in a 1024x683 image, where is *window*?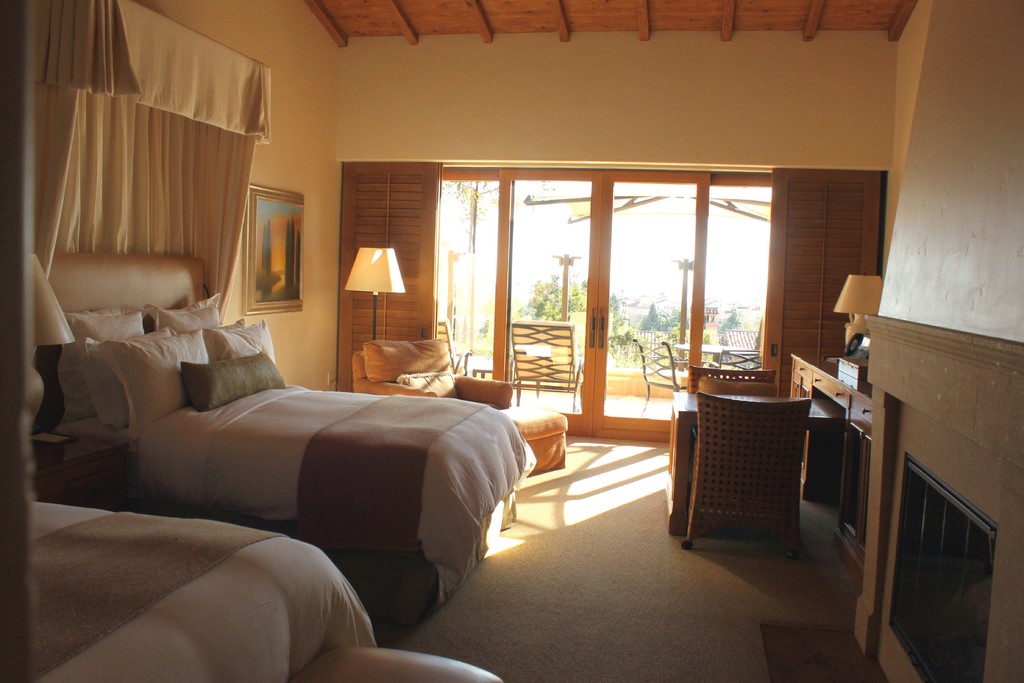
(left=435, top=169, right=509, bottom=399).
